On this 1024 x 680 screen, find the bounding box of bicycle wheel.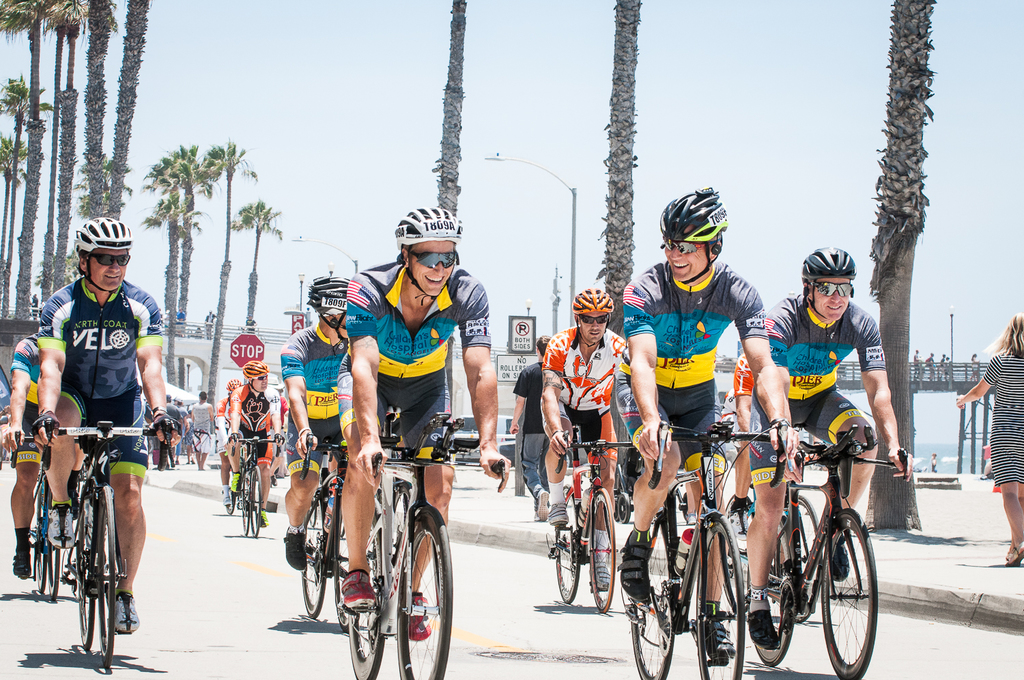
Bounding box: 588/479/625/620.
